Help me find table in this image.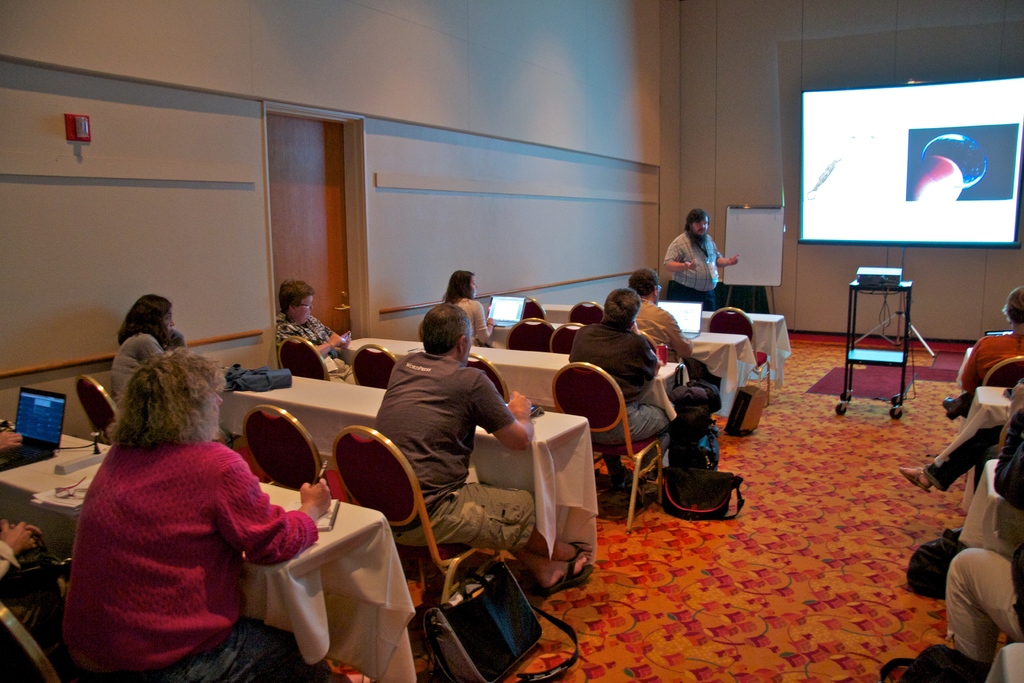
Found it: [216,366,593,572].
